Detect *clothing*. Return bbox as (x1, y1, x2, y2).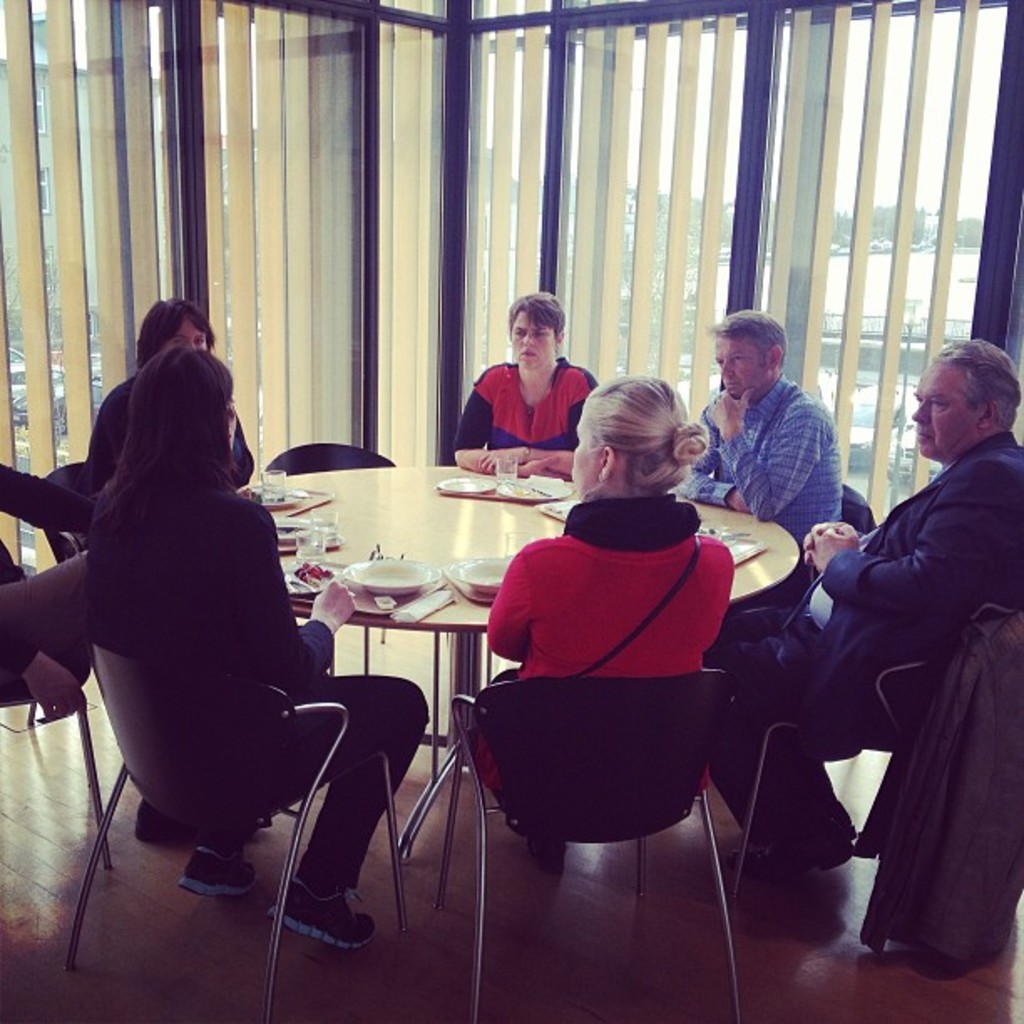
(858, 604, 1022, 962).
